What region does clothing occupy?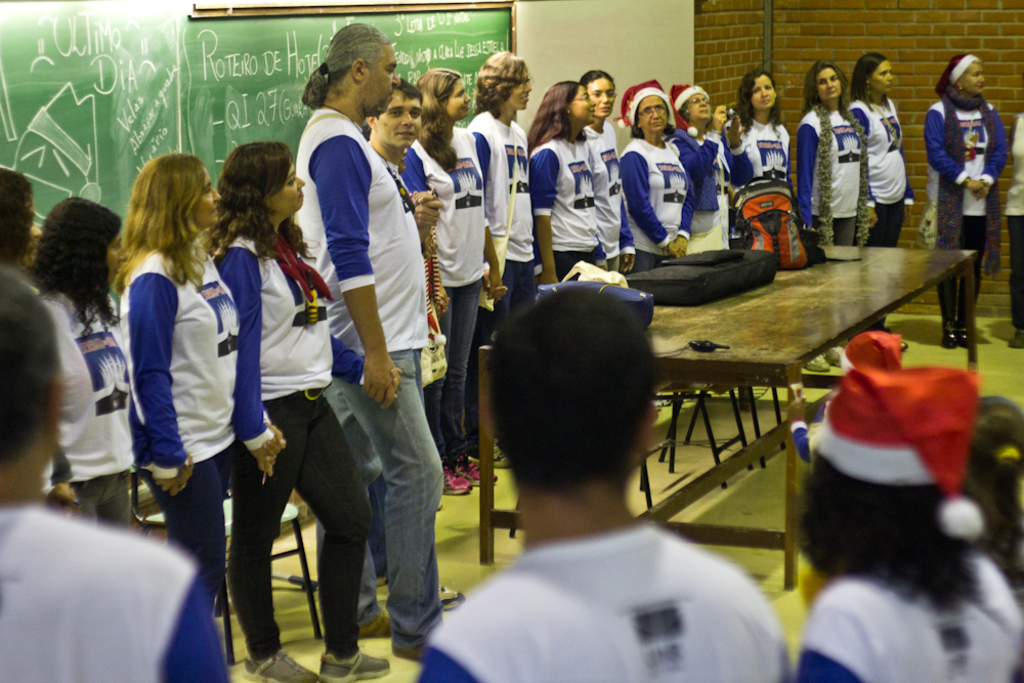
bbox(672, 87, 706, 121).
